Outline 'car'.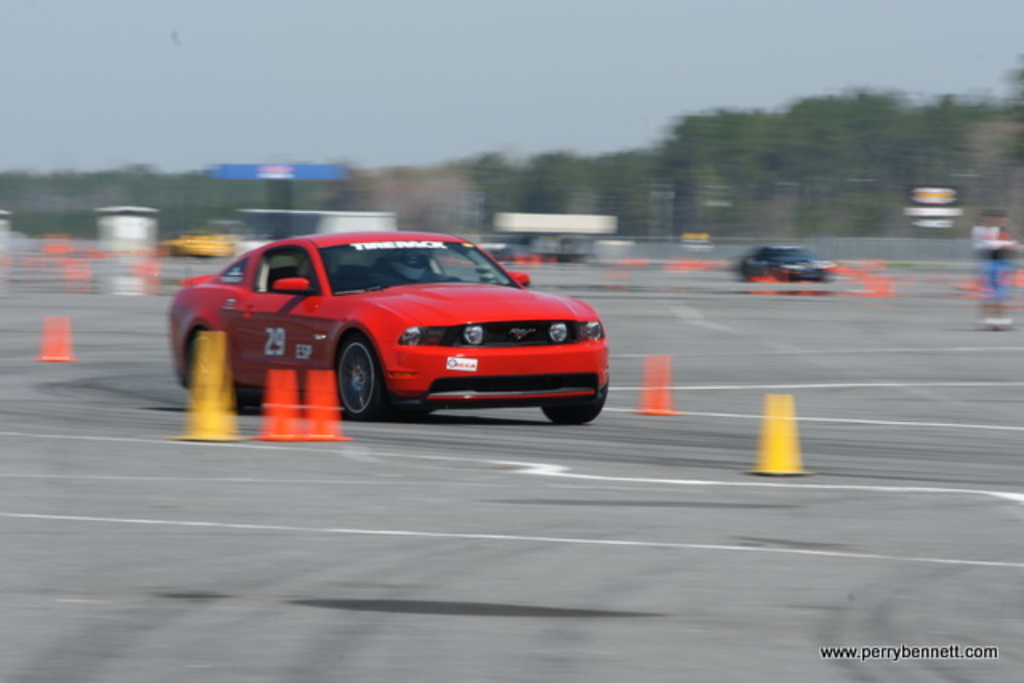
Outline: [x1=160, y1=224, x2=603, y2=427].
